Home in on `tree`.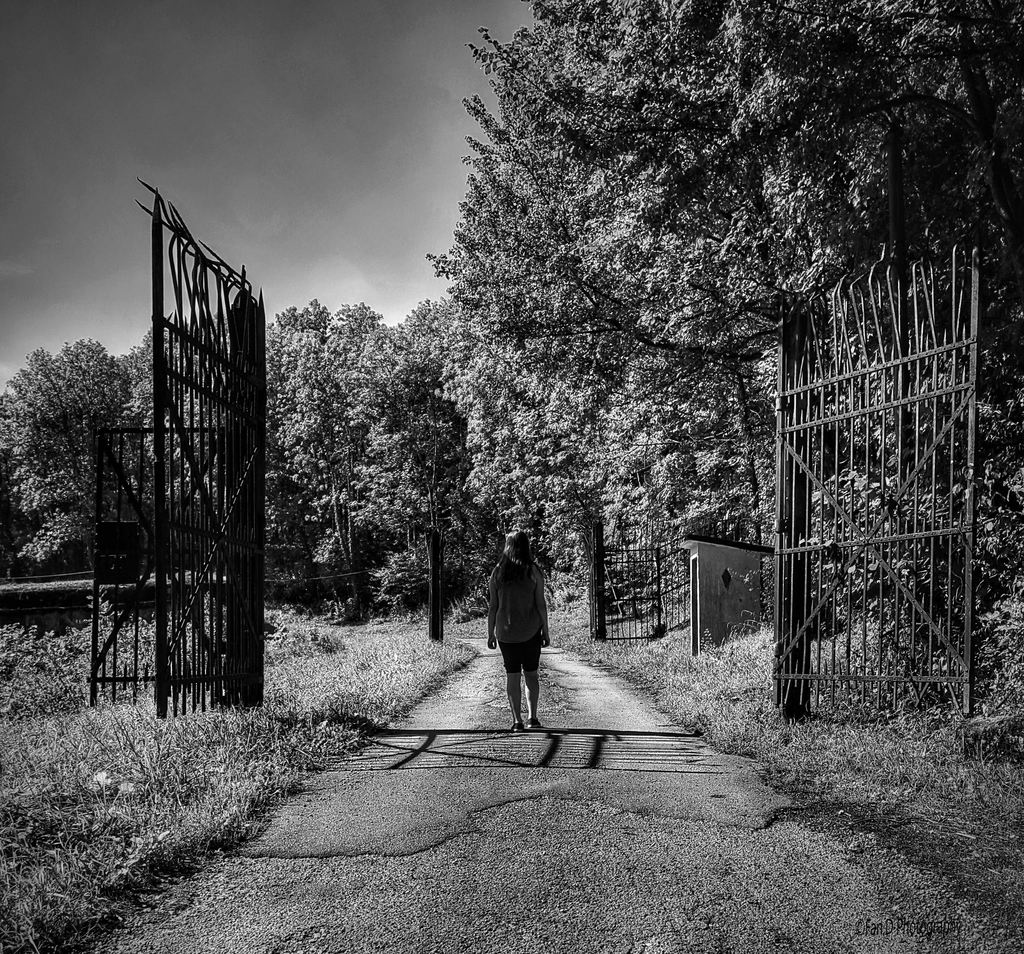
Homed in at [left=1, top=338, right=135, bottom=568].
